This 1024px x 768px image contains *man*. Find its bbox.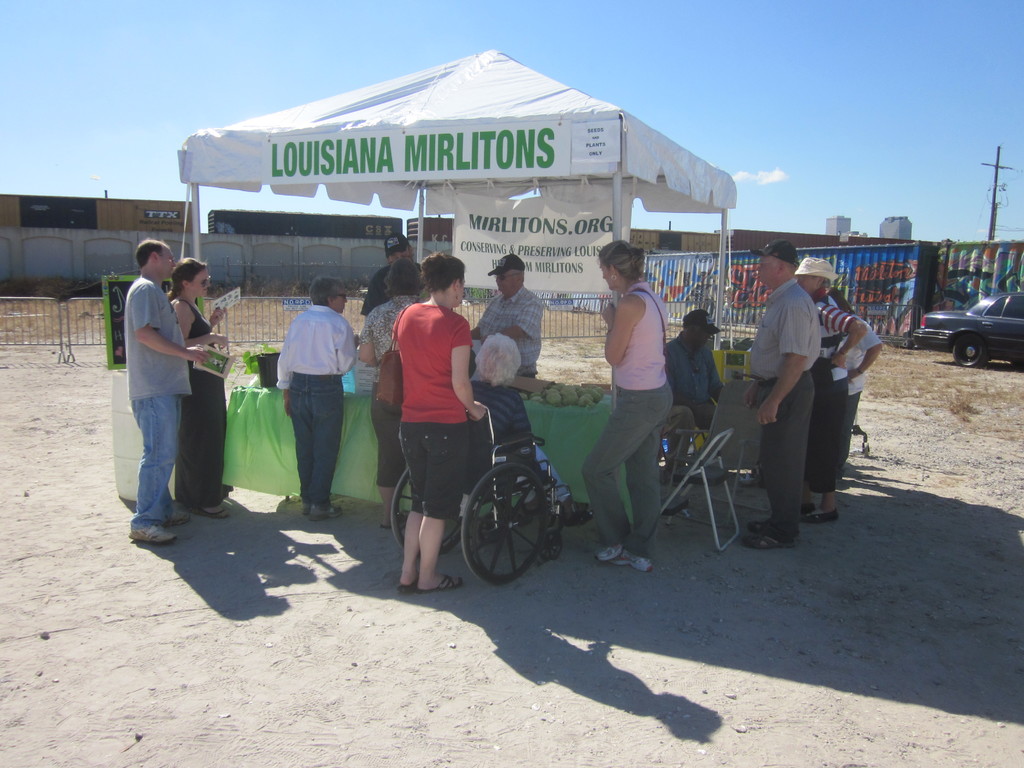
bbox=[665, 309, 726, 429].
